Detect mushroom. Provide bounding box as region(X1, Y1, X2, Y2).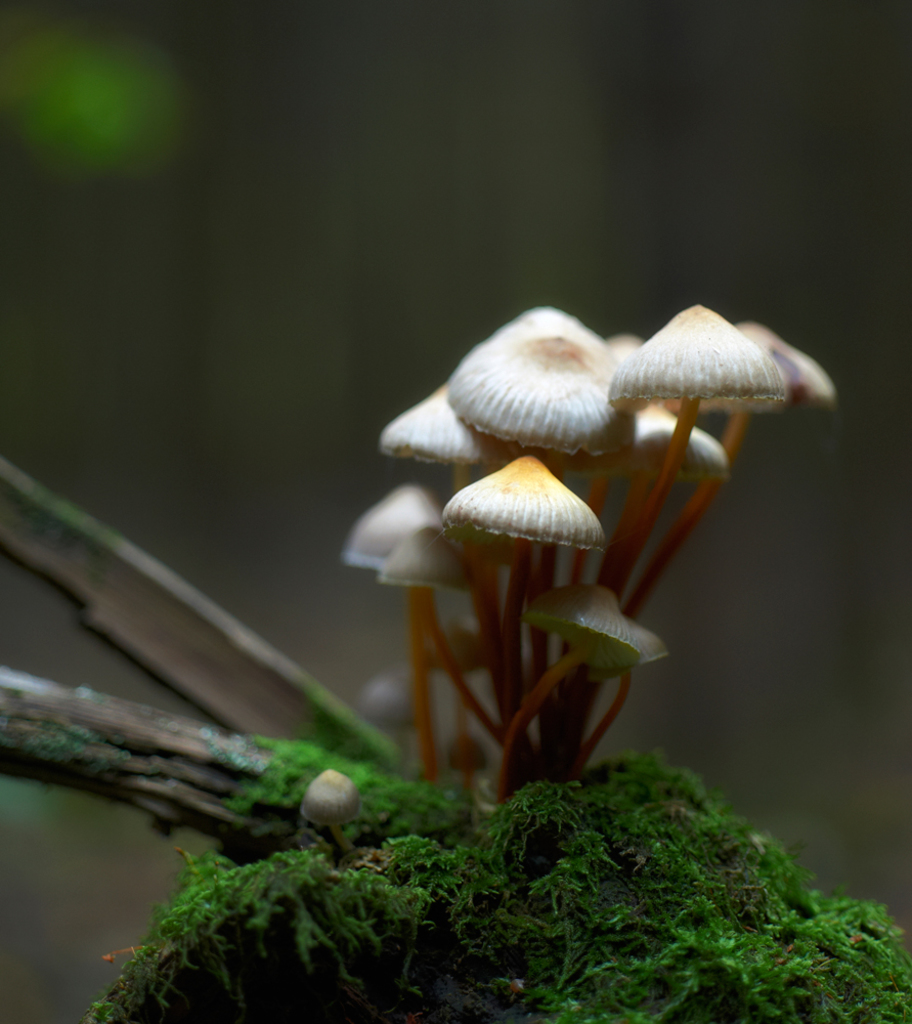
region(299, 770, 359, 859).
